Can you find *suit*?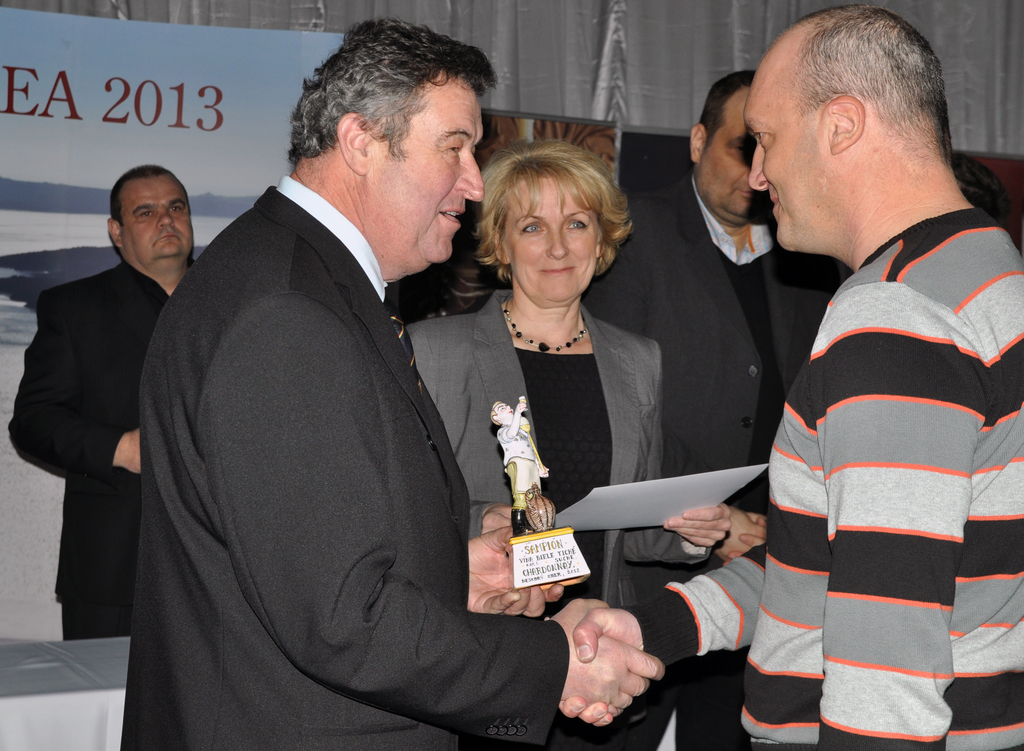
Yes, bounding box: detection(407, 291, 712, 750).
